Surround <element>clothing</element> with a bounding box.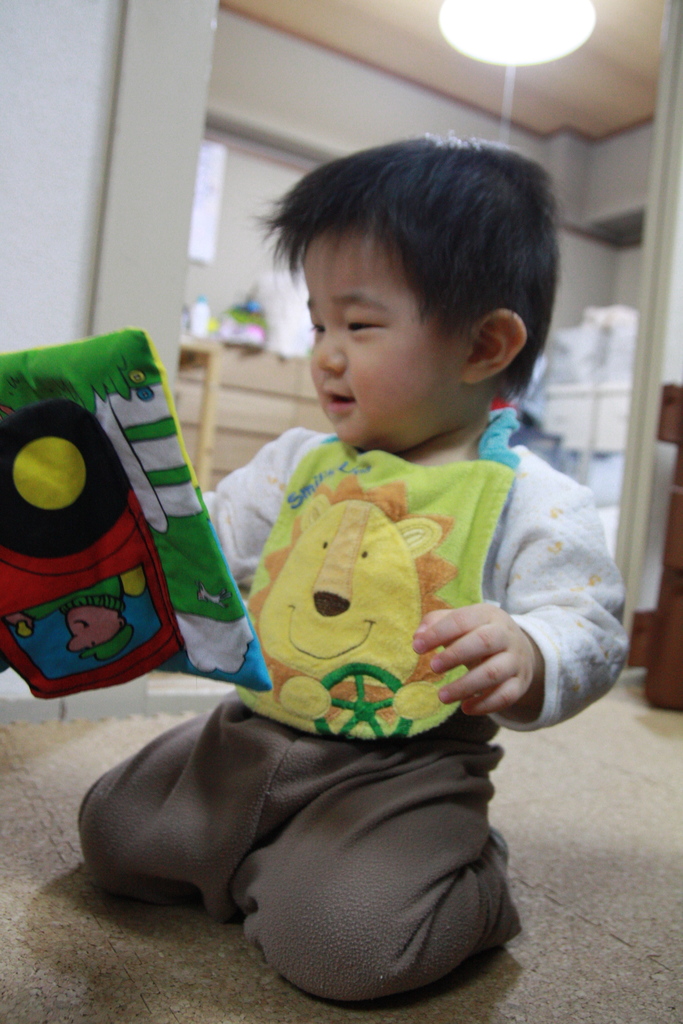
x1=169, y1=375, x2=621, y2=841.
